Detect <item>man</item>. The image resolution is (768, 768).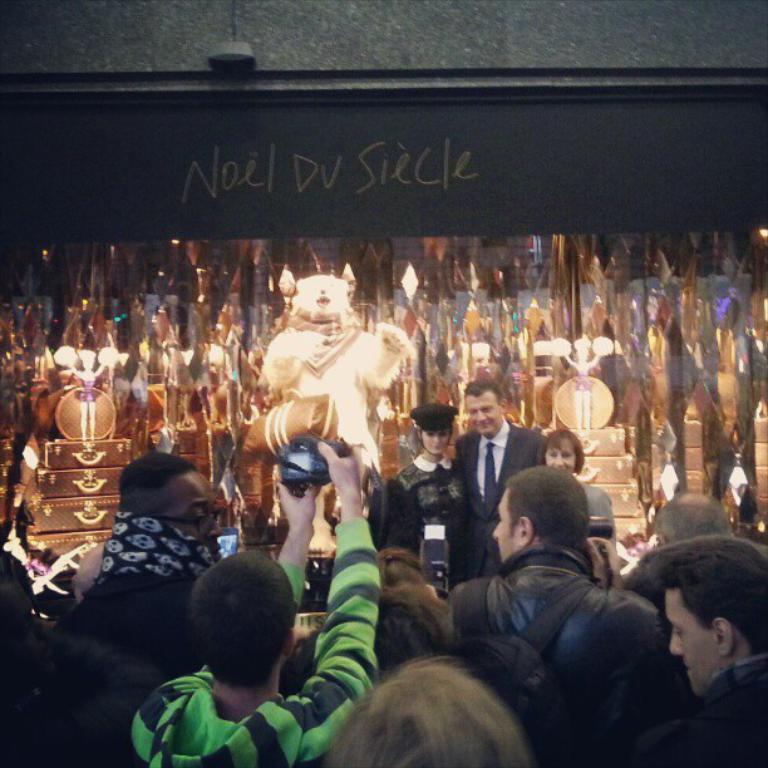
crop(449, 380, 547, 582).
